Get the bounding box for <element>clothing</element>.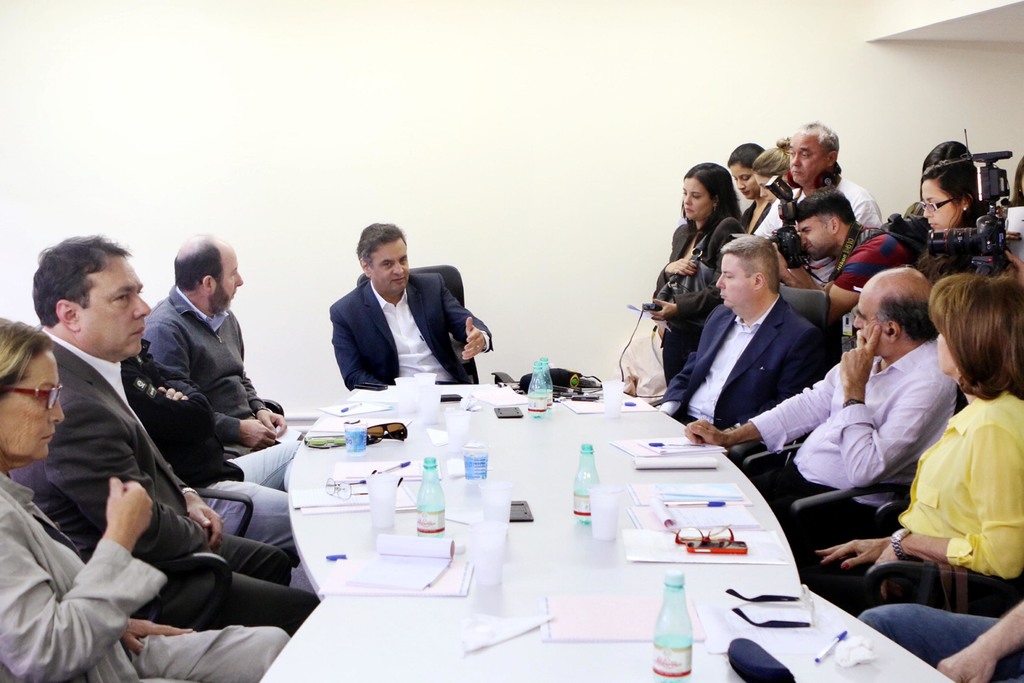
select_region(828, 225, 872, 272).
